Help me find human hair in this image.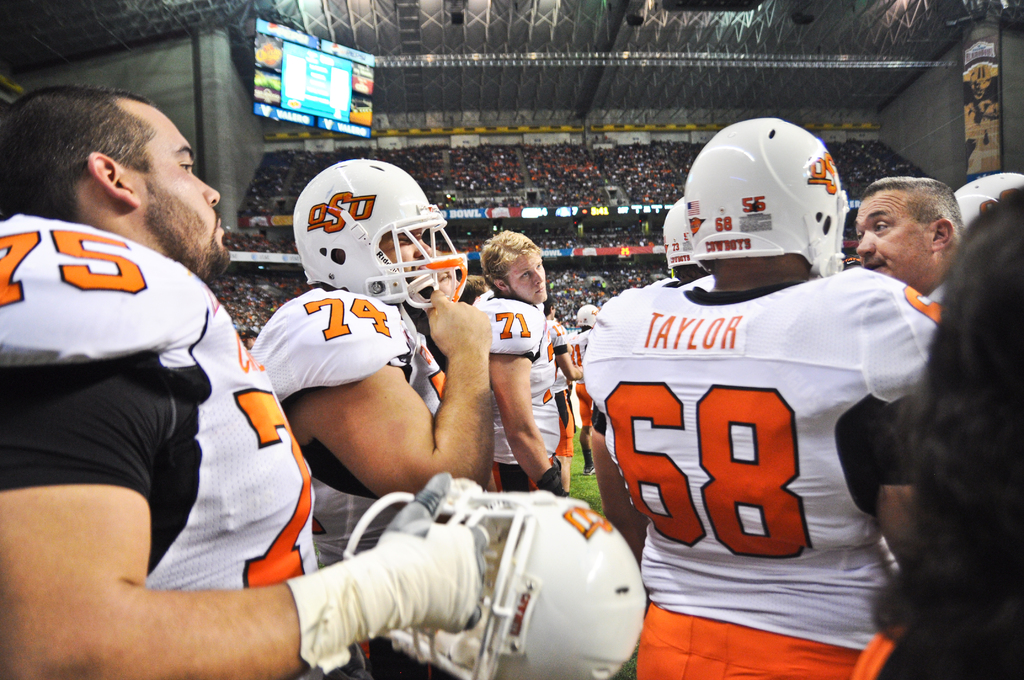
Found it: BBox(863, 185, 1023, 679).
